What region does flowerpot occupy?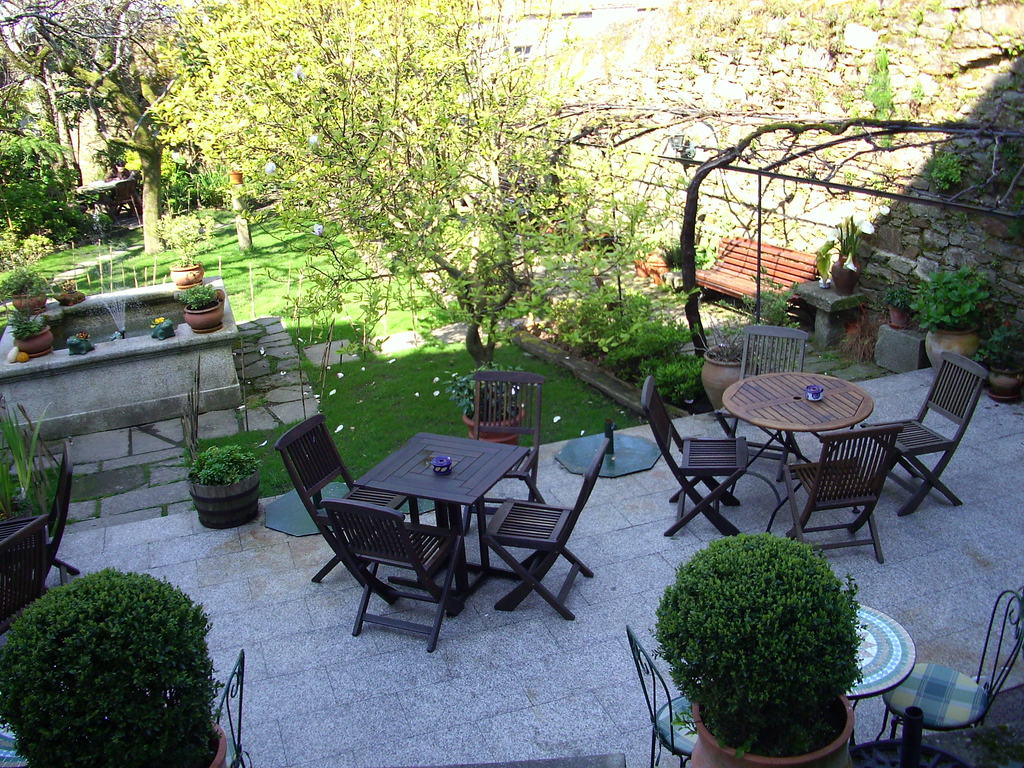
crop(463, 399, 525, 447).
